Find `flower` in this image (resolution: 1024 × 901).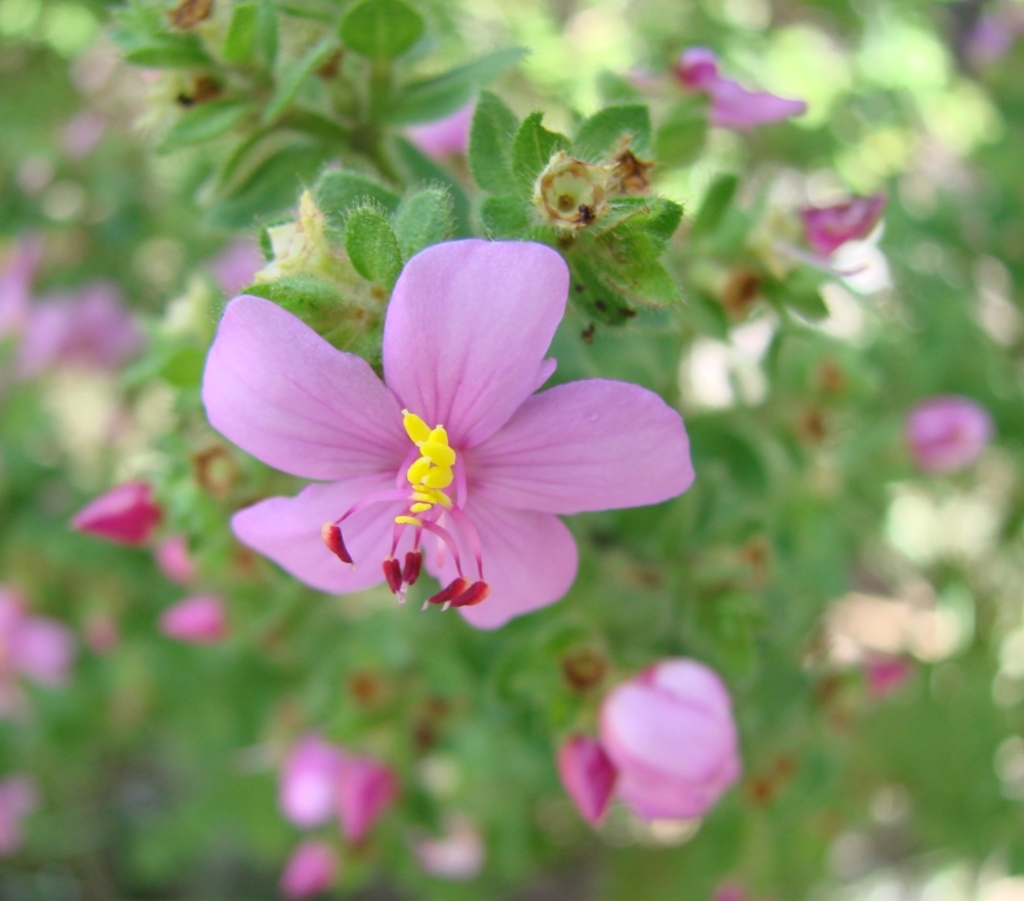
[x1=201, y1=244, x2=686, y2=619].
